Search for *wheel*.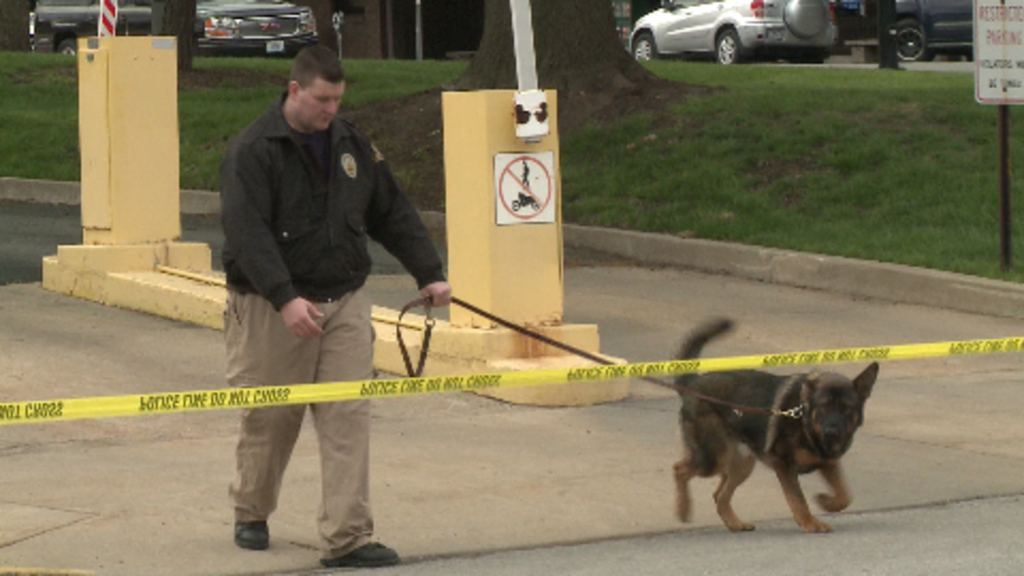
Found at detection(783, 0, 826, 38).
